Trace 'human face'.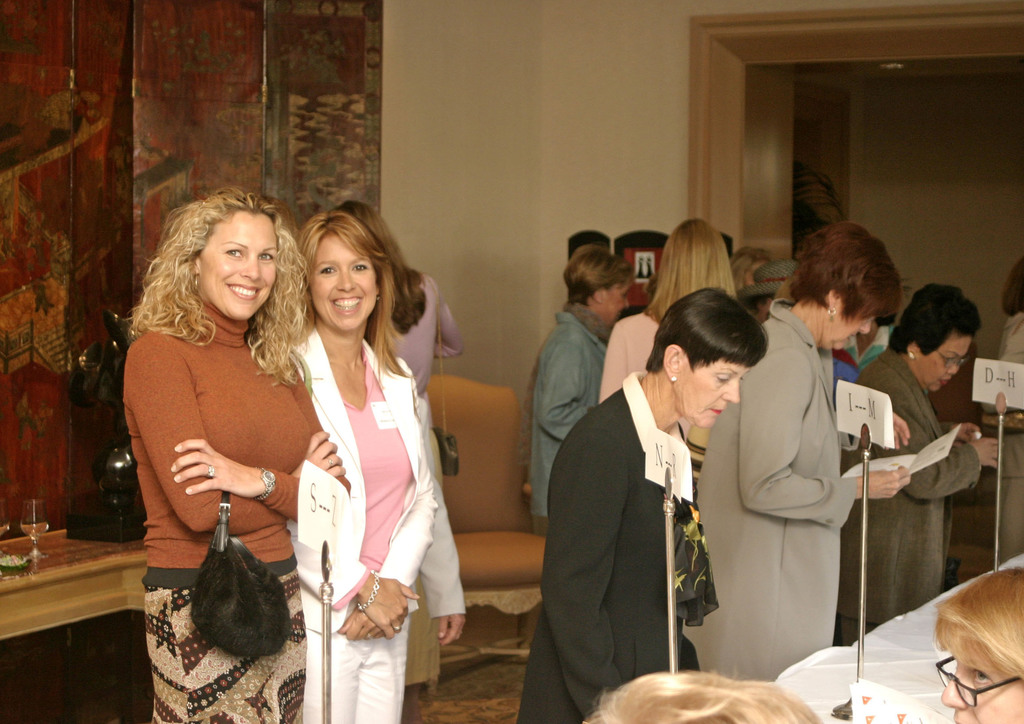
Traced to 315:229:376:335.
